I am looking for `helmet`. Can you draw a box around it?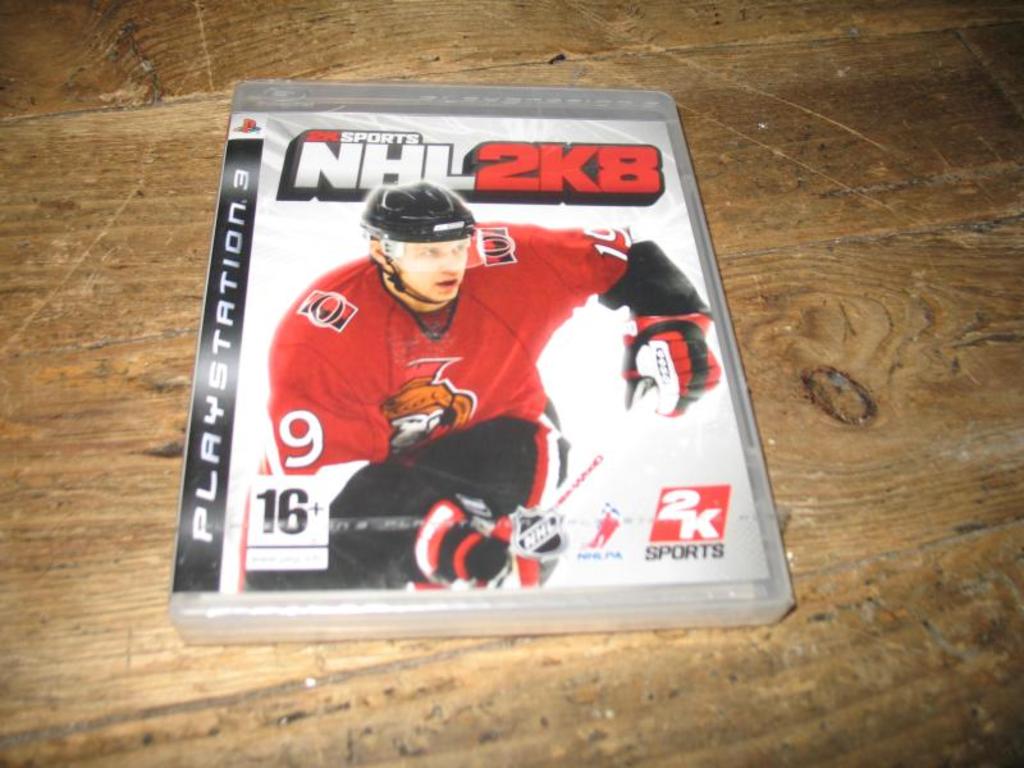
Sure, the bounding box is [360,179,521,302].
